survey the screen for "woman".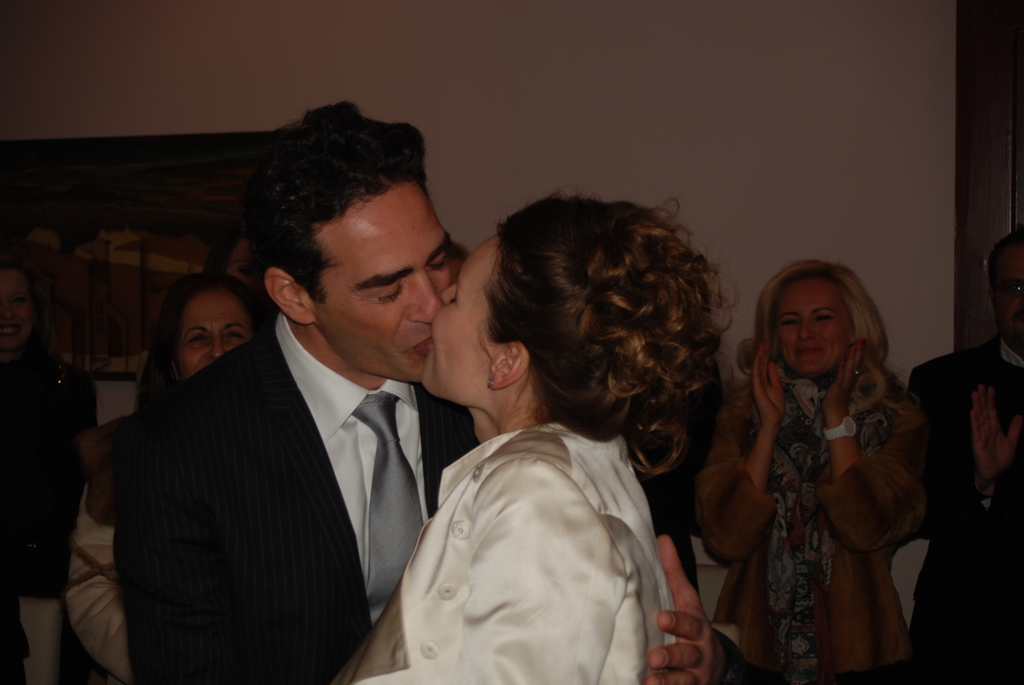
Survey found: <bbox>698, 260, 931, 684</bbox>.
